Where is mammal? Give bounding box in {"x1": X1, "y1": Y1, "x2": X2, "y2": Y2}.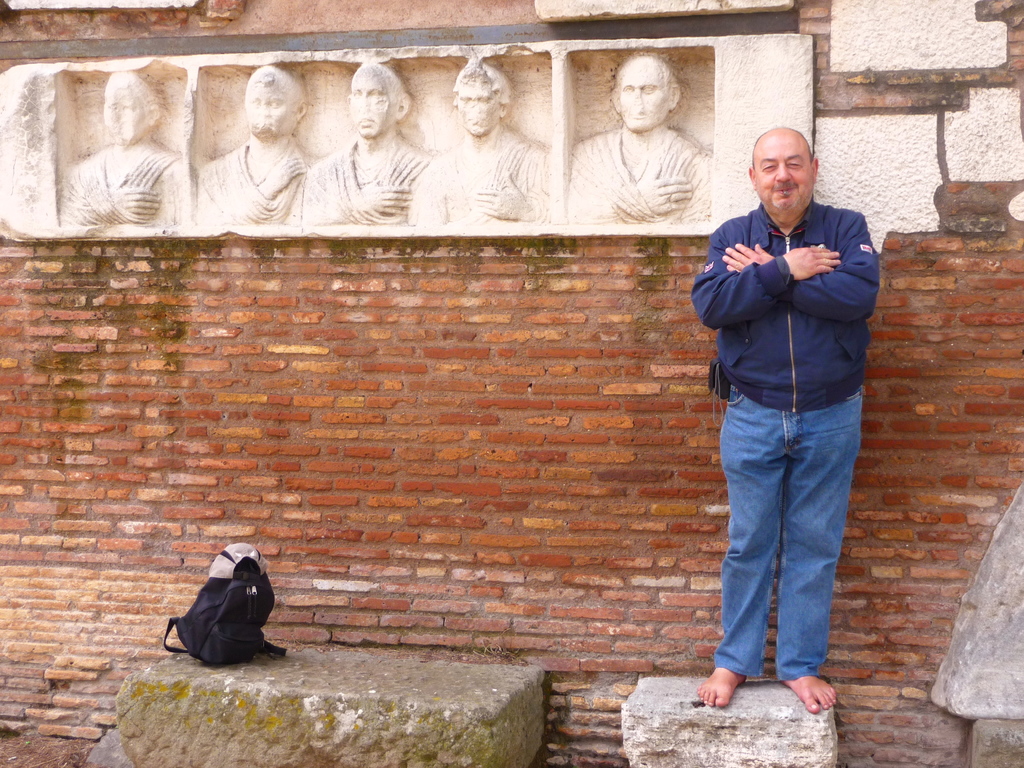
{"x1": 567, "y1": 50, "x2": 715, "y2": 225}.
